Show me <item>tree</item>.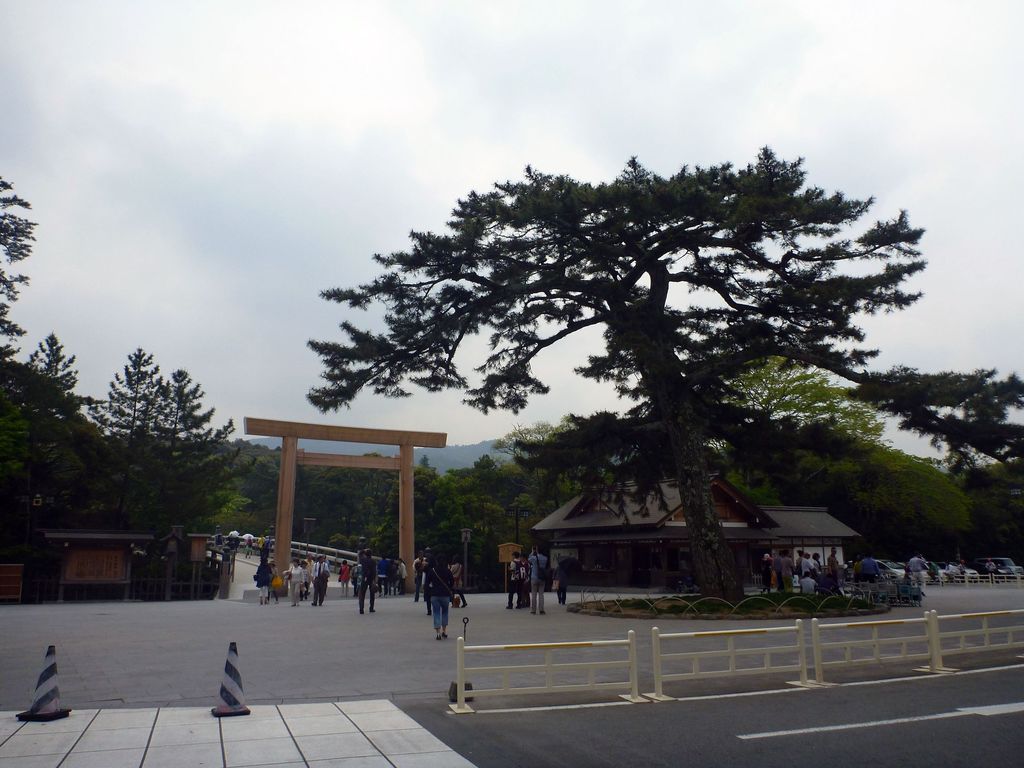
<item>tree</item> is here: detection(0, 169, 253, 584).
